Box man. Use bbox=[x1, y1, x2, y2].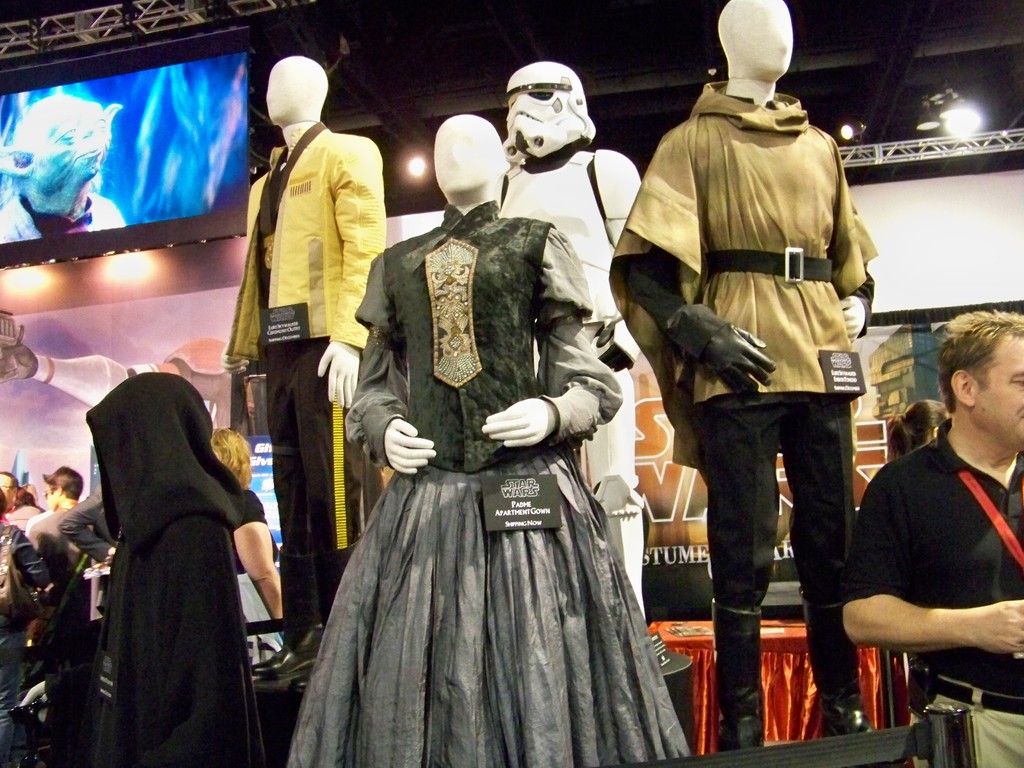
bbox=[0, 472, 19, 515].
